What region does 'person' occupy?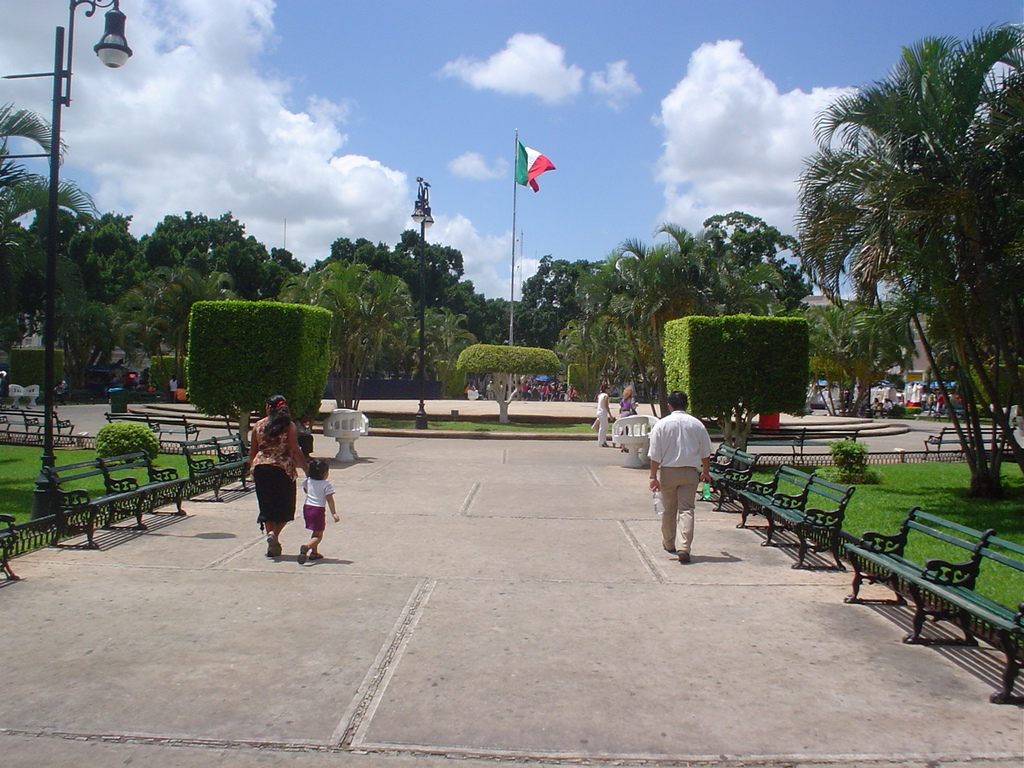
bbox=(618, 382, 639, 442).
